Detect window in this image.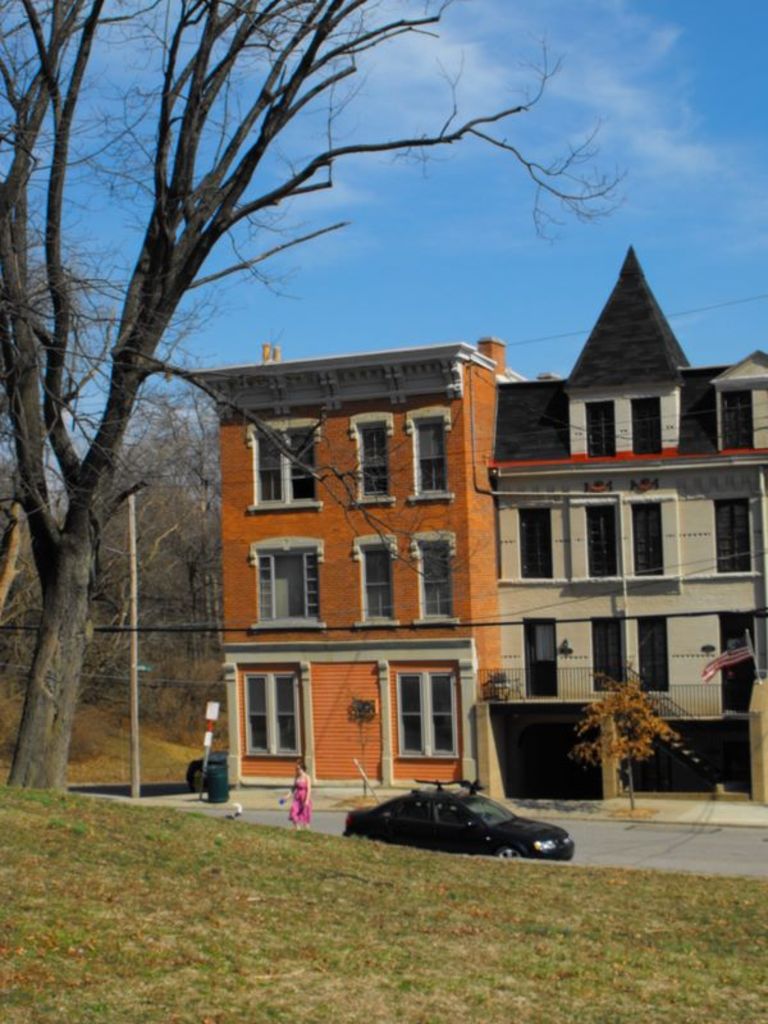
Detection: [x1=348, y1=410, x2=402, y2=504].
